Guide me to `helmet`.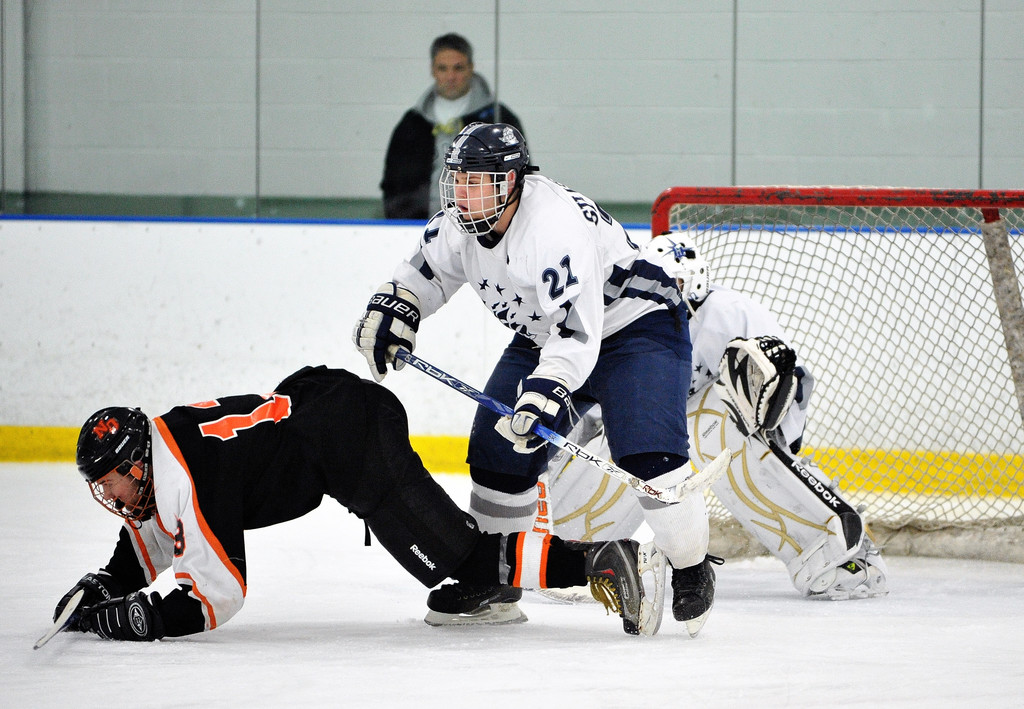
Guidance: 73,400,154,528.
